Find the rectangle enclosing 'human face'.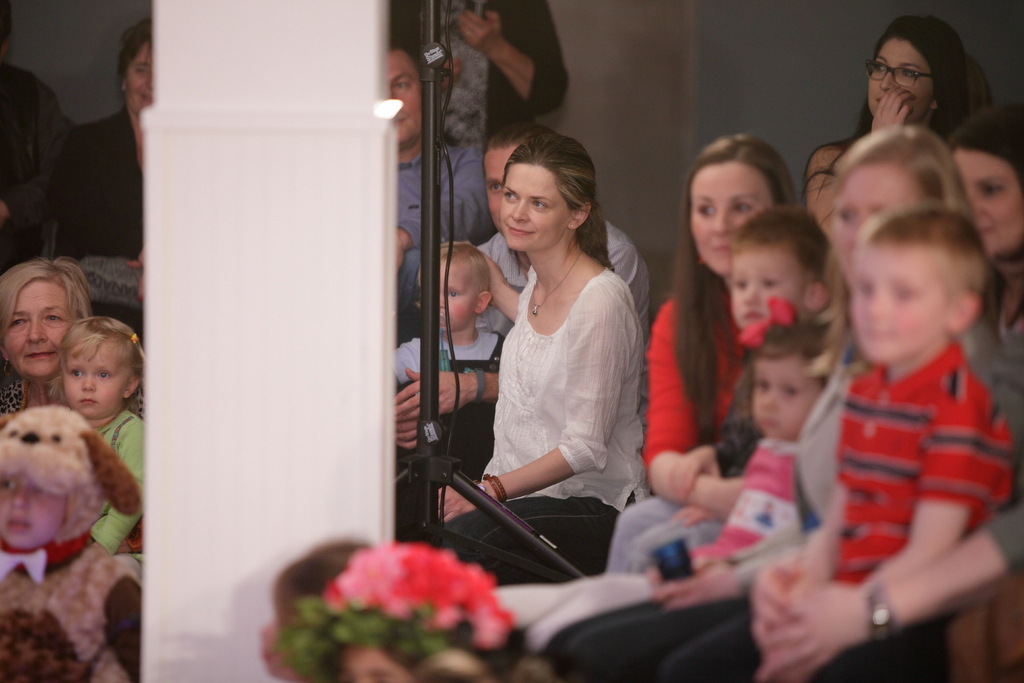
(0,474,68,548).
